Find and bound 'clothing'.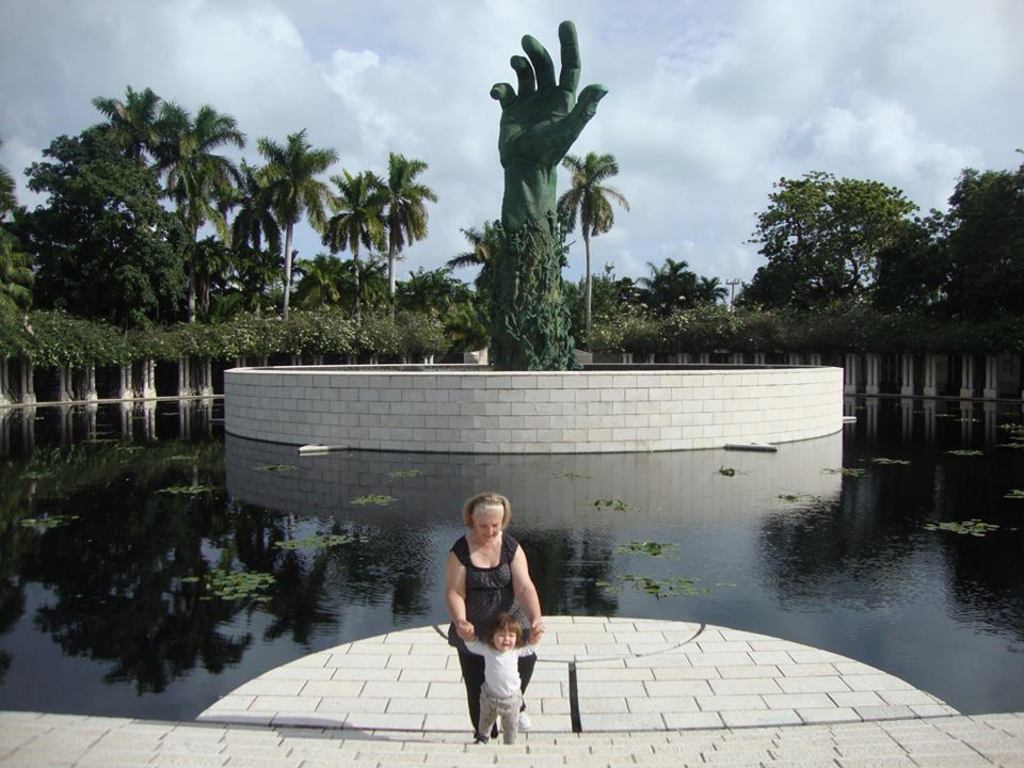
Bound: 460, 625, 549, 736.
